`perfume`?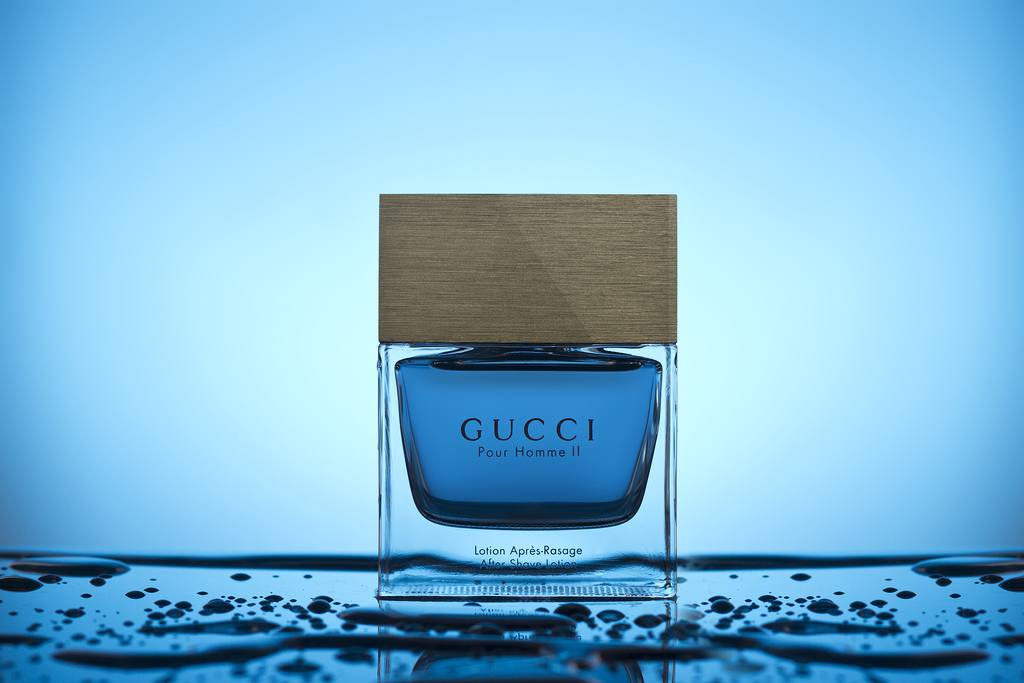
(left=379, top=196, right=677, bottom=598)
